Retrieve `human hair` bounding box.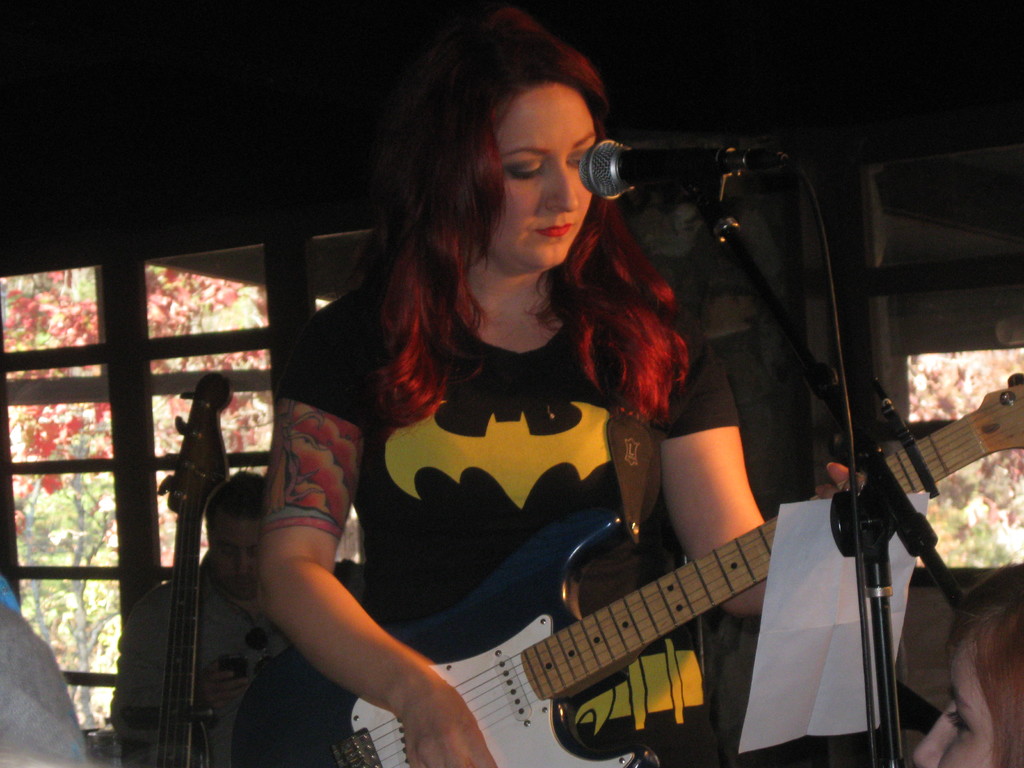
Bounding box: {"left": 339, "top": 13, "right": 638, "bottom": 435}.
